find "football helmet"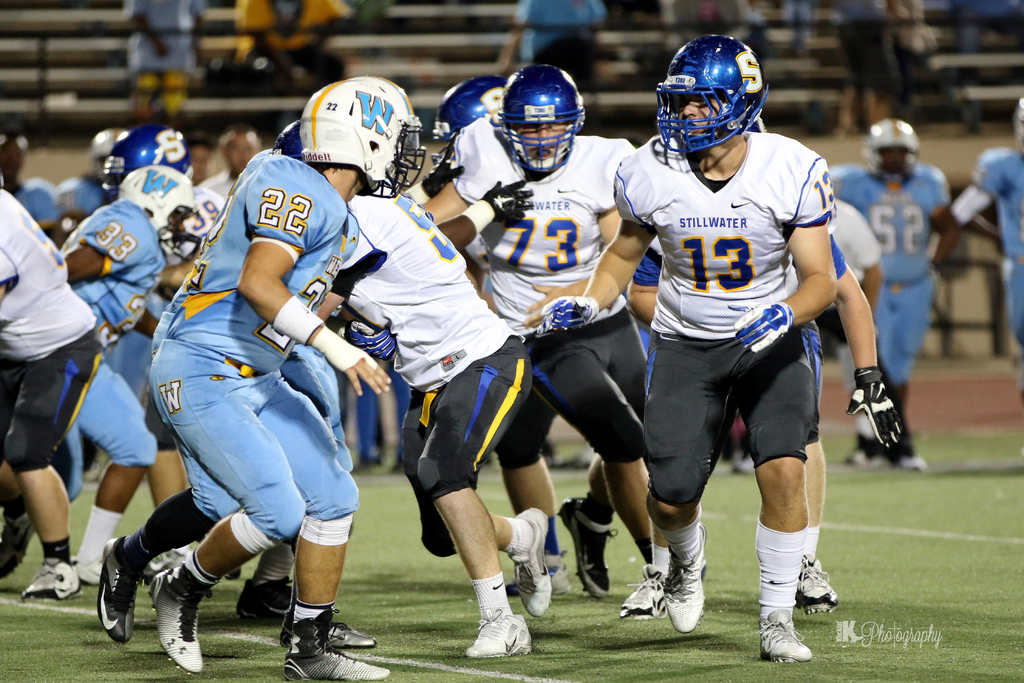
{"x1": 164, "y1": 188, "x2": 225, "y2": 261}
